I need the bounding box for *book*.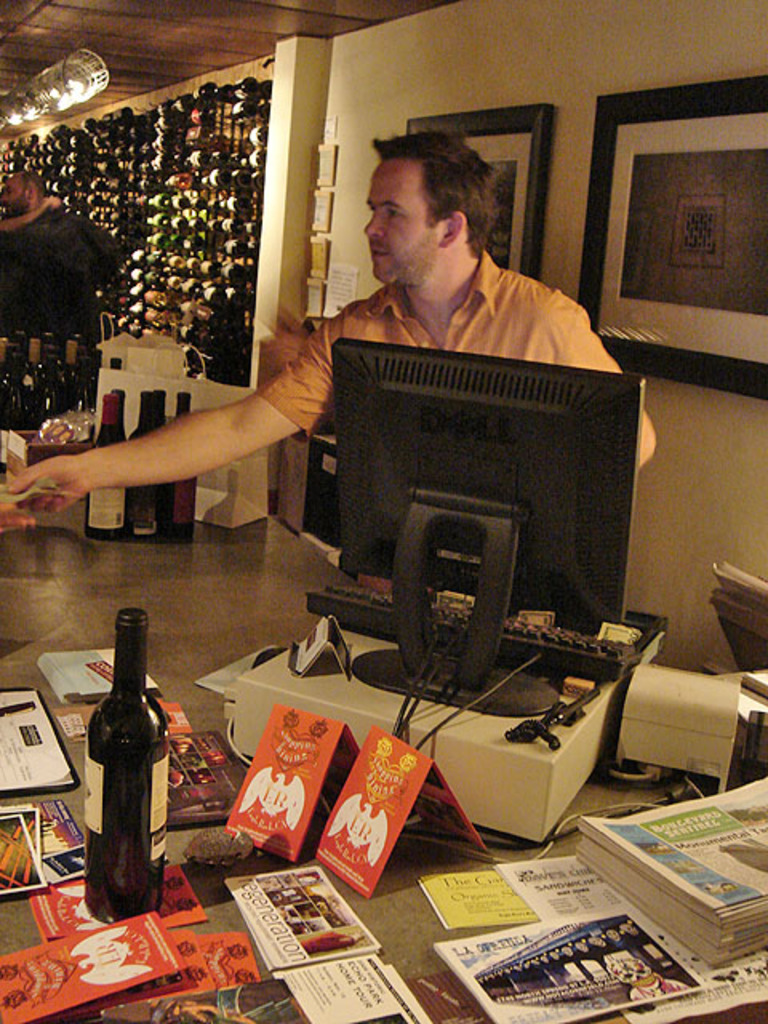
Here it is: 230:861:381:970.
